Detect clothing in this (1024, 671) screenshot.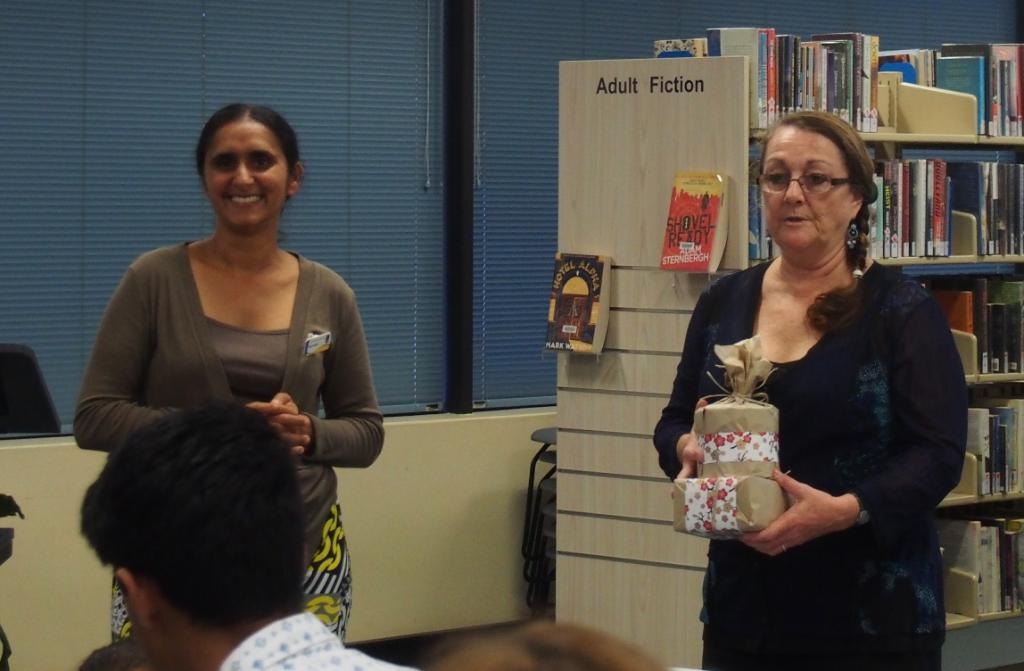
Detection: <region>72, 240, 384, 644</region>.
